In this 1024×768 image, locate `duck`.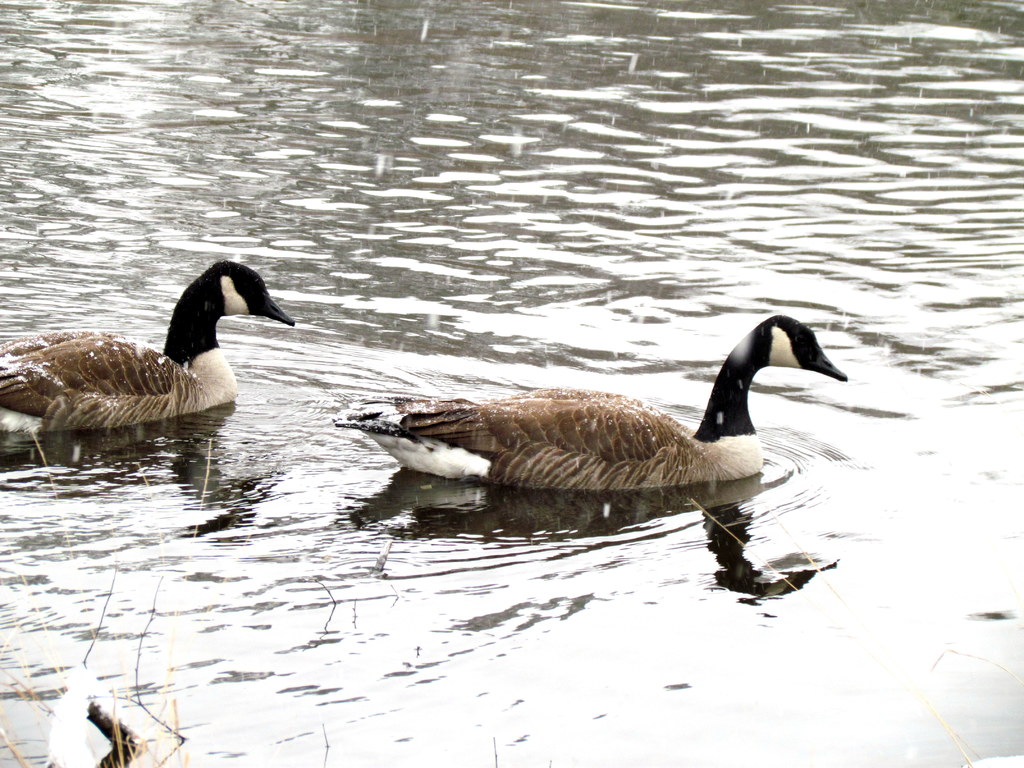
Bounding box: {"x1": 332, "y1": 315, "x2": 842, "y2": 488}.
